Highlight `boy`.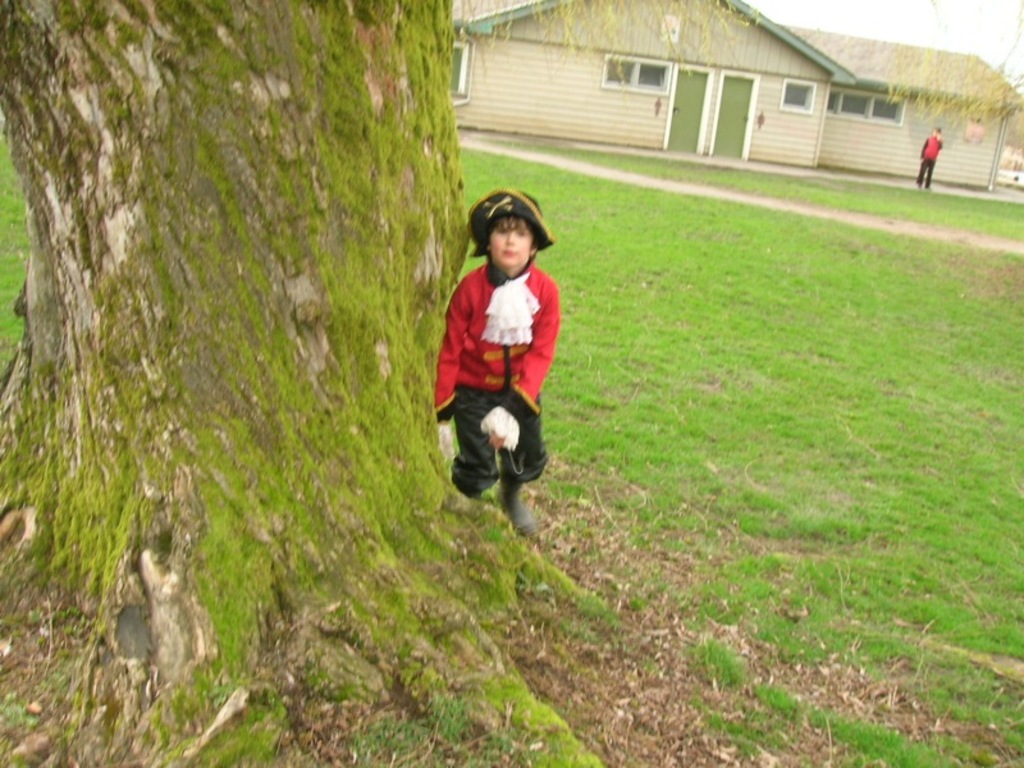
Highlighted region: rect(429, 207, 577, 543).
